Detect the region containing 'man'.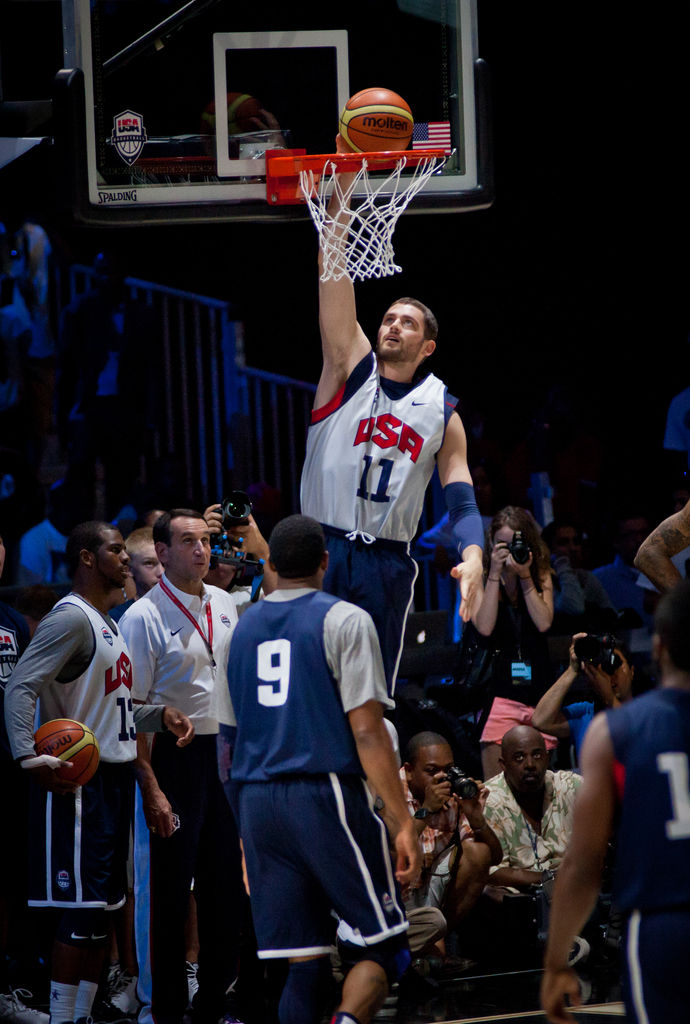
[116, 510, 242, 1023].
